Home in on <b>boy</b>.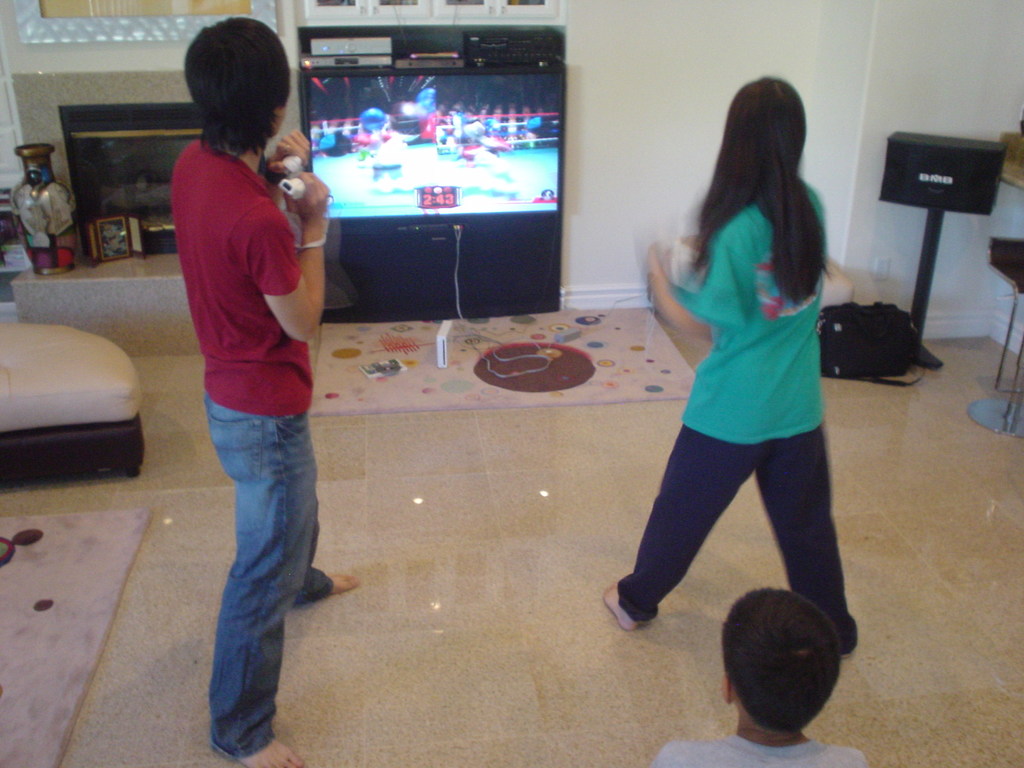
Homed in at box=[646, 584, 870, 767].
